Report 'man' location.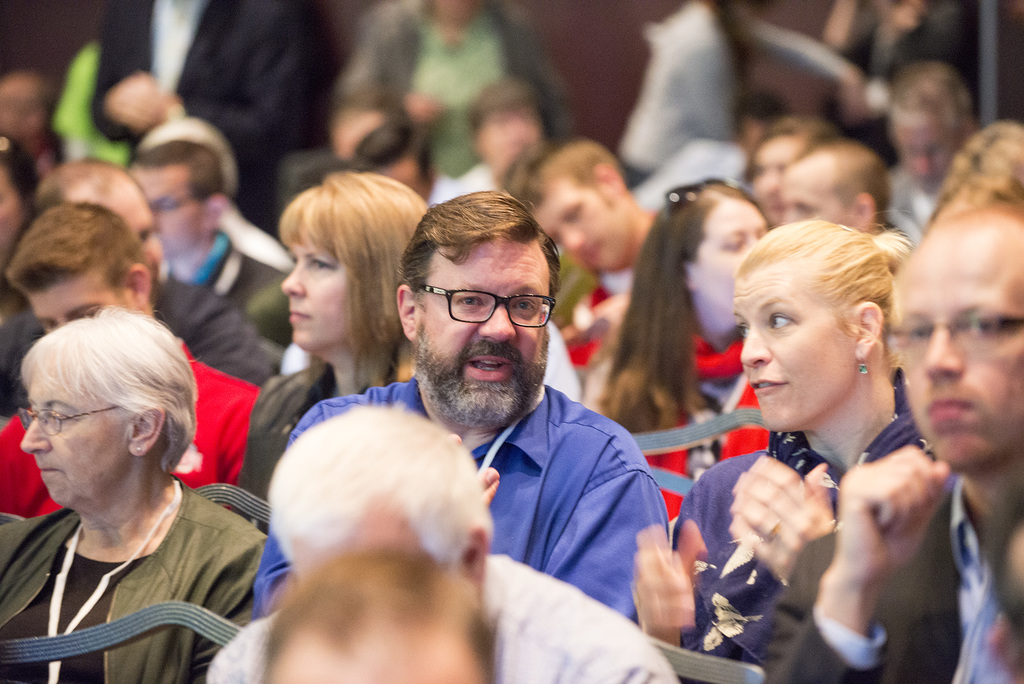
Report: {"left": 125, "top": 152, "right": 294, "bottom": 346}.
